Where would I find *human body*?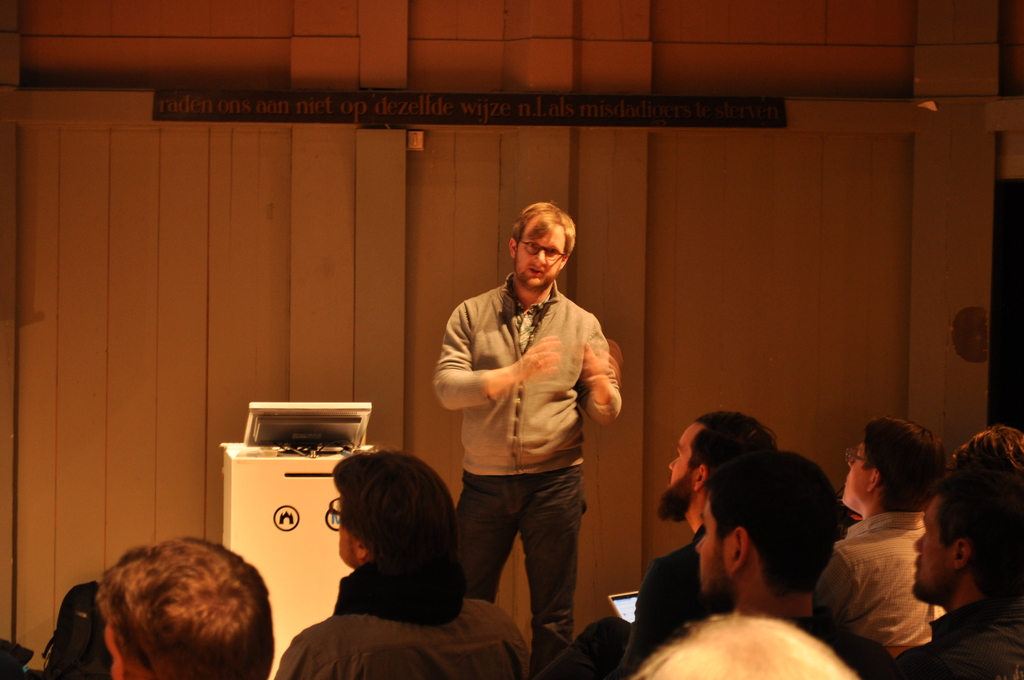
At 282/448/536/679.
